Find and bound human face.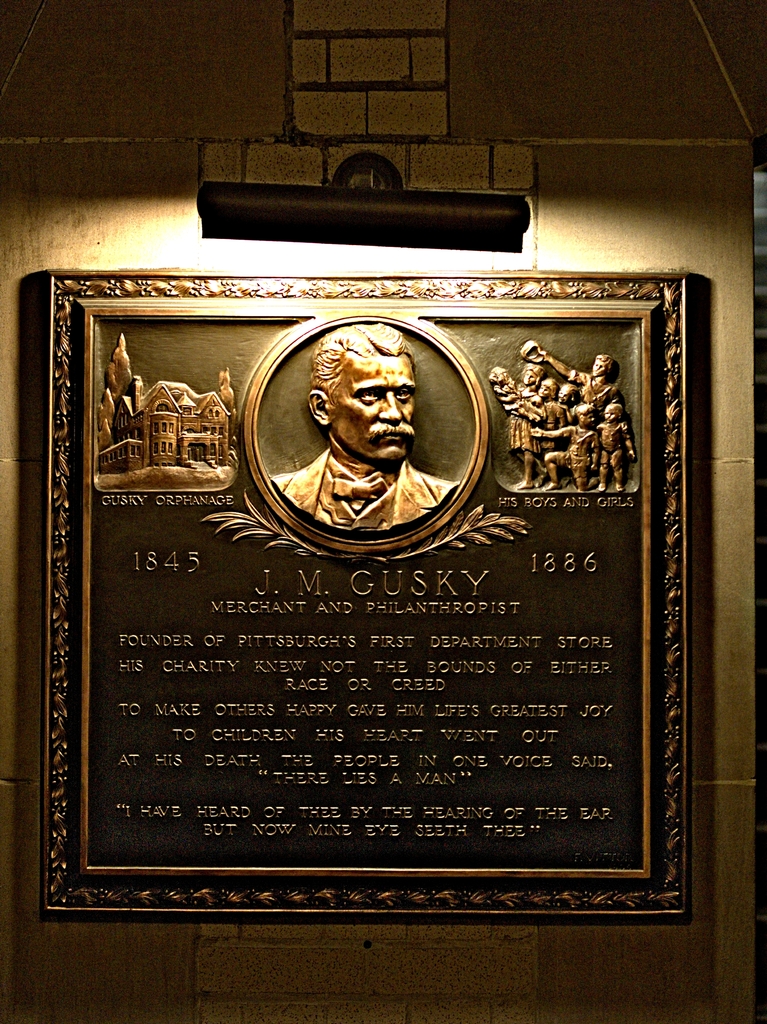
Bound: 604 412 618 422.
